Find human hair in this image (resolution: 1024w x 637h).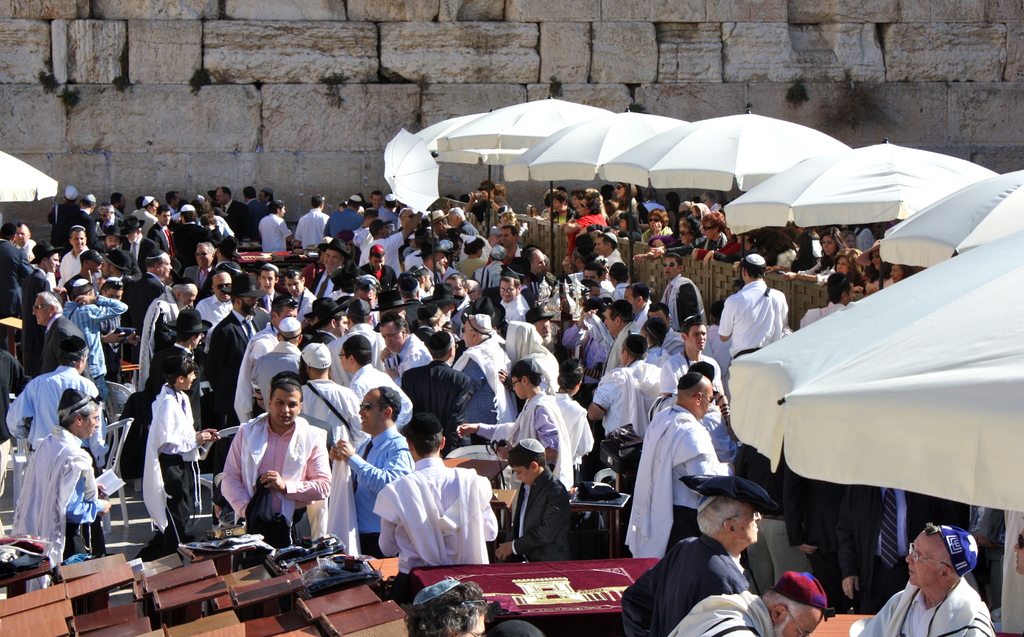
425:323:455:355.
